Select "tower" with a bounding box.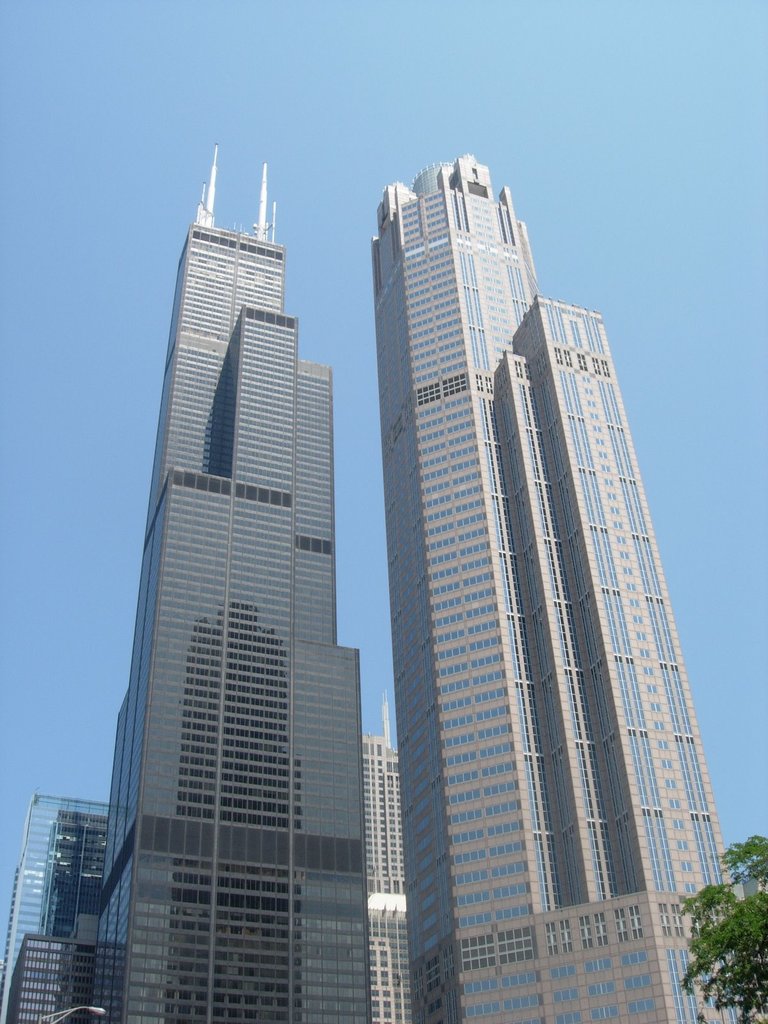
362, 108, 717, 1023.
